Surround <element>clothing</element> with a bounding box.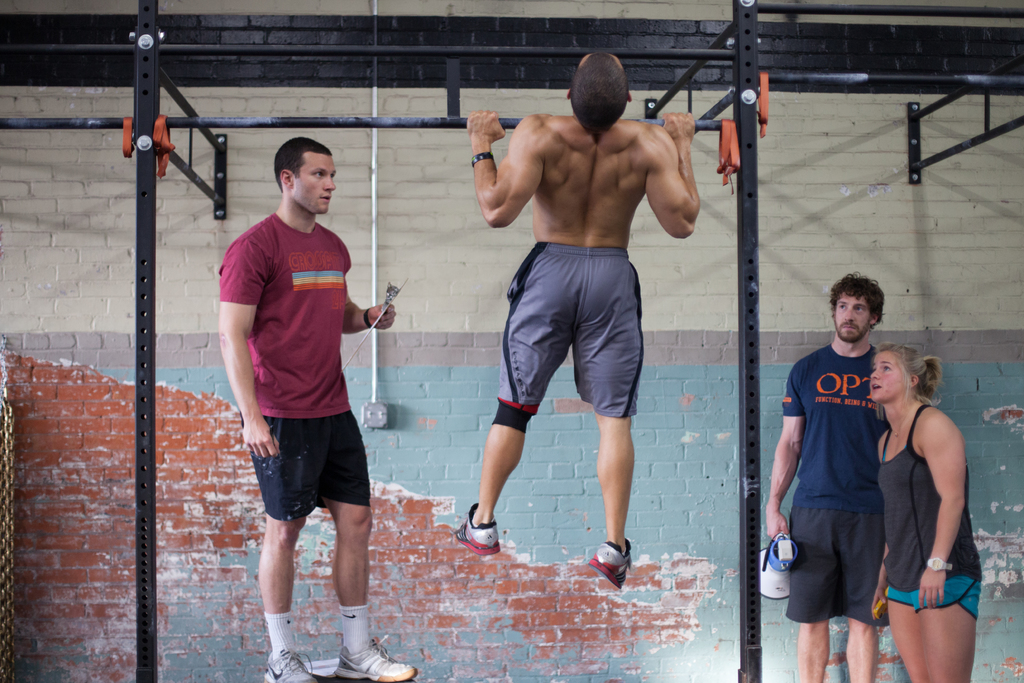
(left=492, top=239, right=641, bottom=439).
